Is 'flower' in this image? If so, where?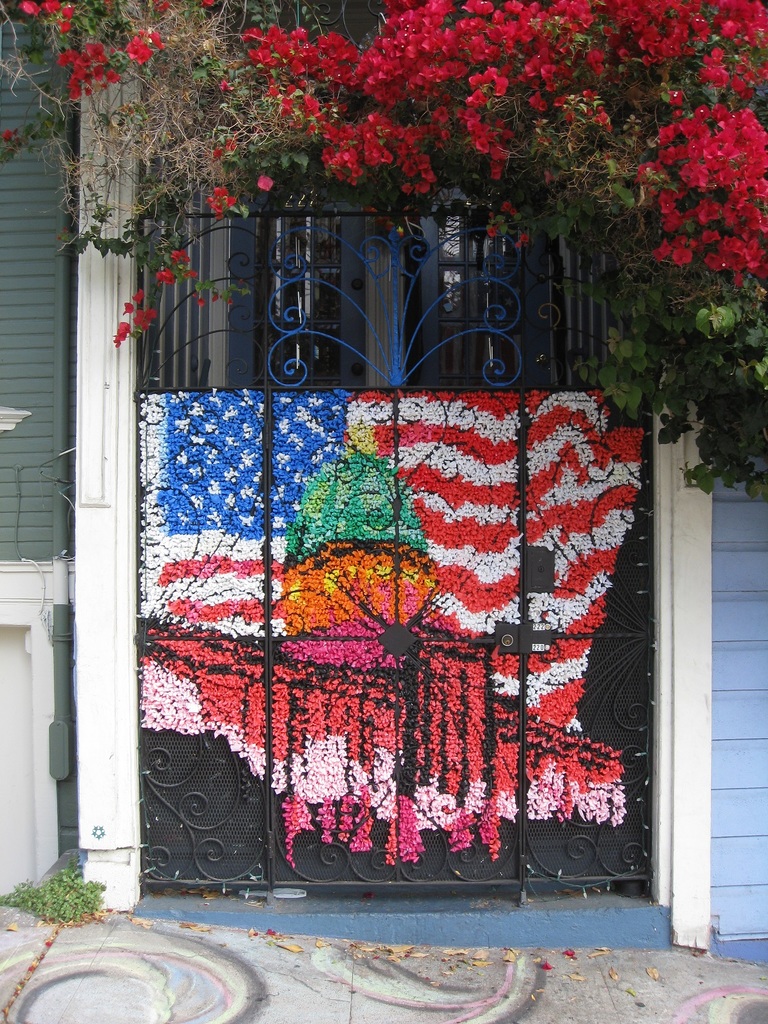
Yes, at {"x1": 150, "y1": 29, "x2": 168, "y2": 53}.
